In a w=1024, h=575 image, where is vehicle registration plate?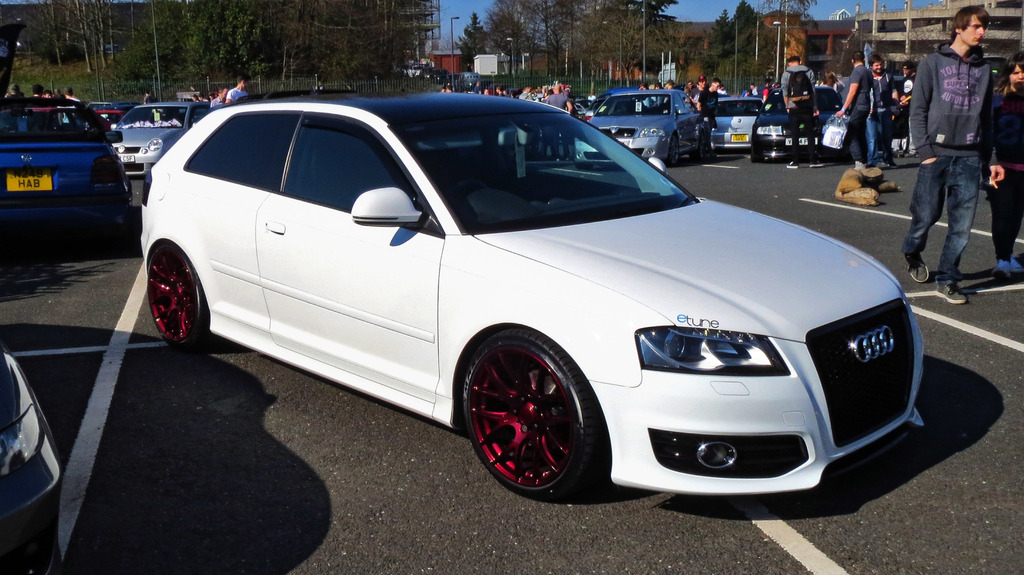
<box>733,134,745,140</box>.
